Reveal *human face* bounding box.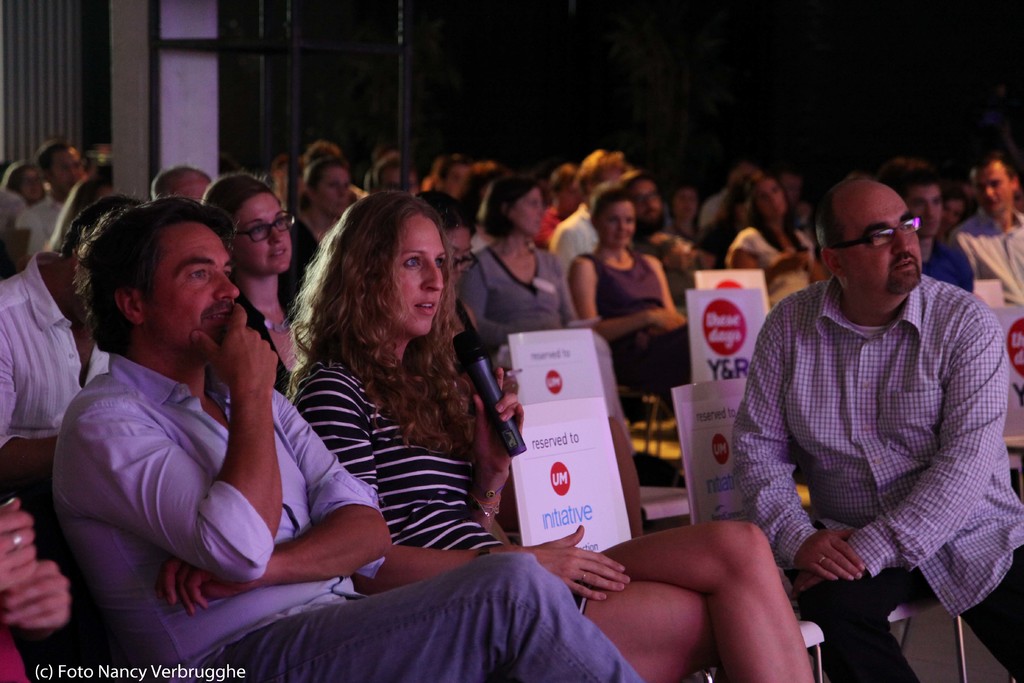
Revealed: BBox(972, 159, 1015, 215).
